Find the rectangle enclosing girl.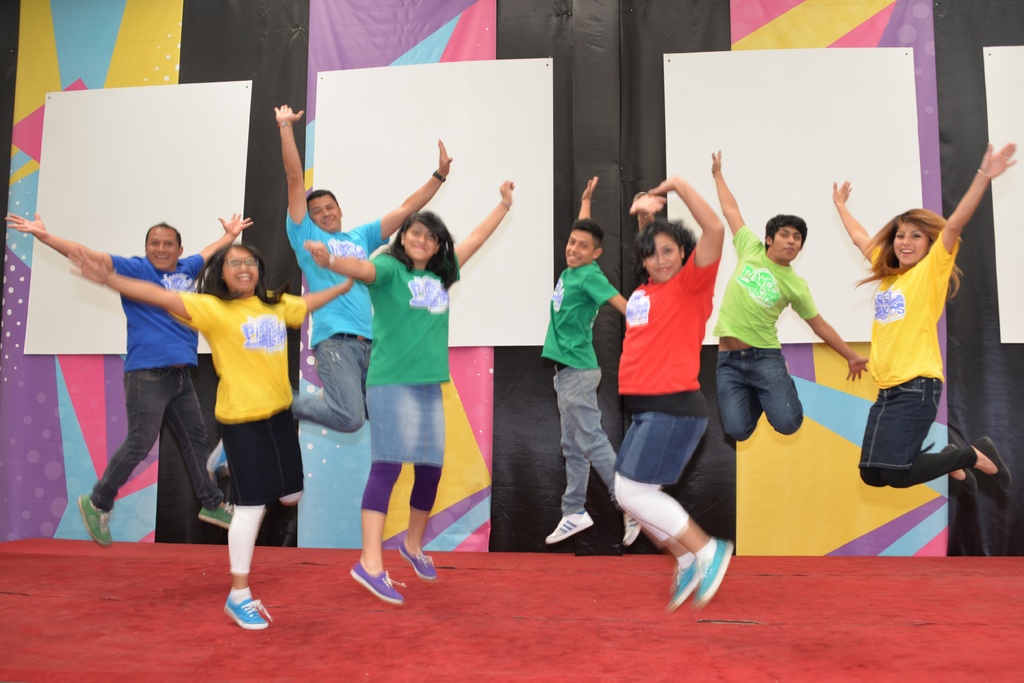
834,141,1016,501.
